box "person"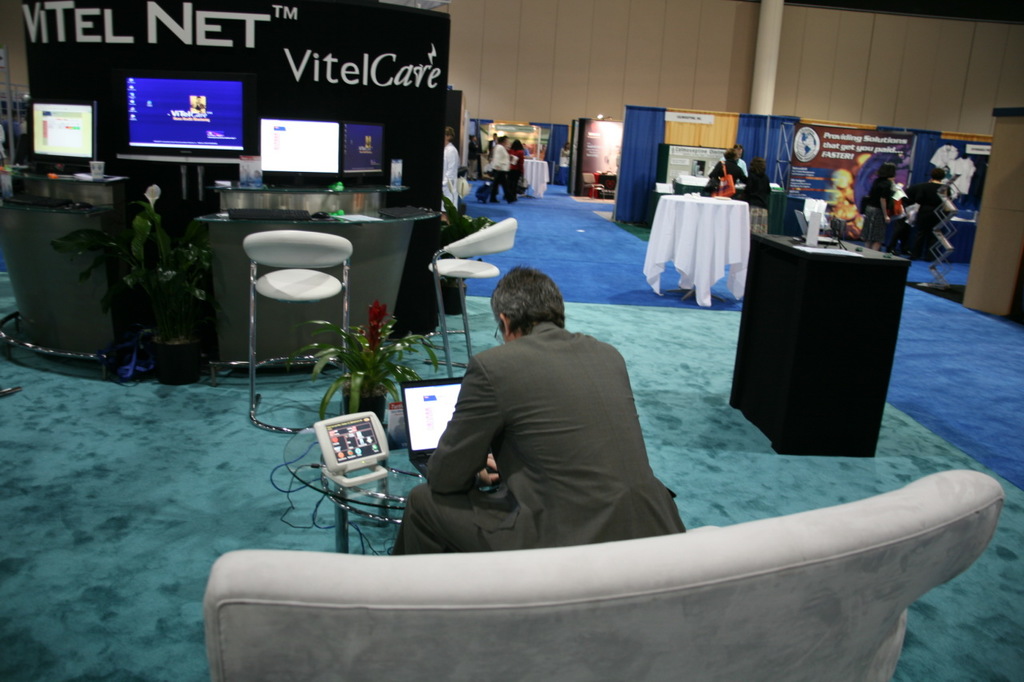
bbox=(477, 125, 520, 209)
